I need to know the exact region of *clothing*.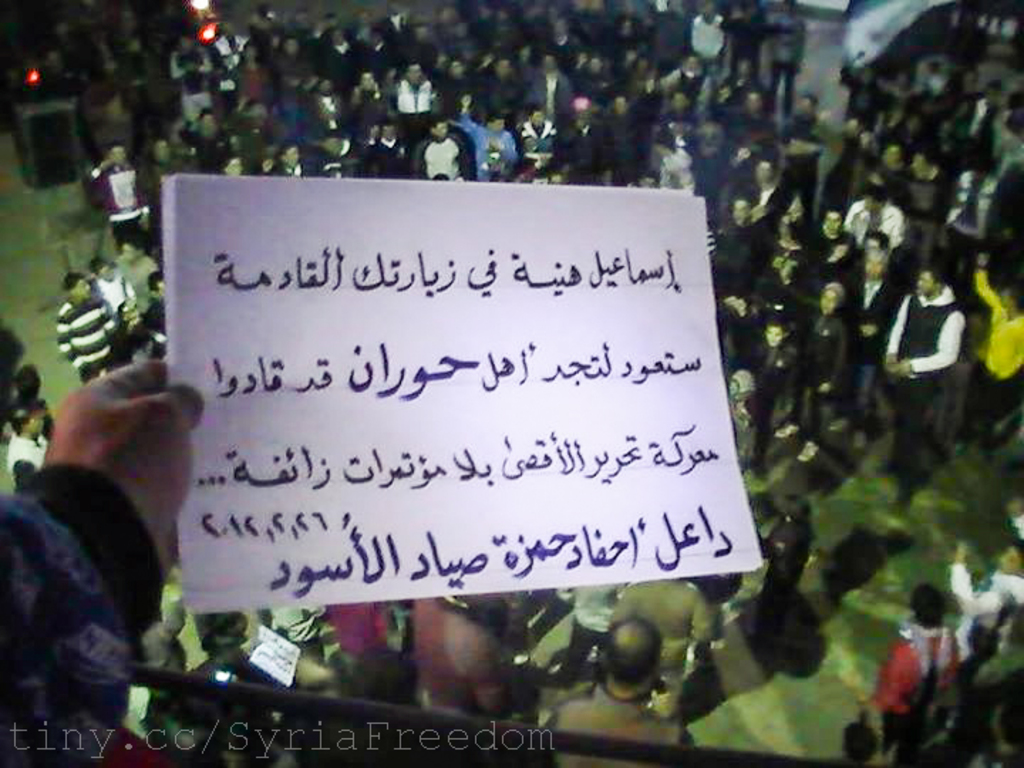
Region: bbox(411, 131, 476, 181).
